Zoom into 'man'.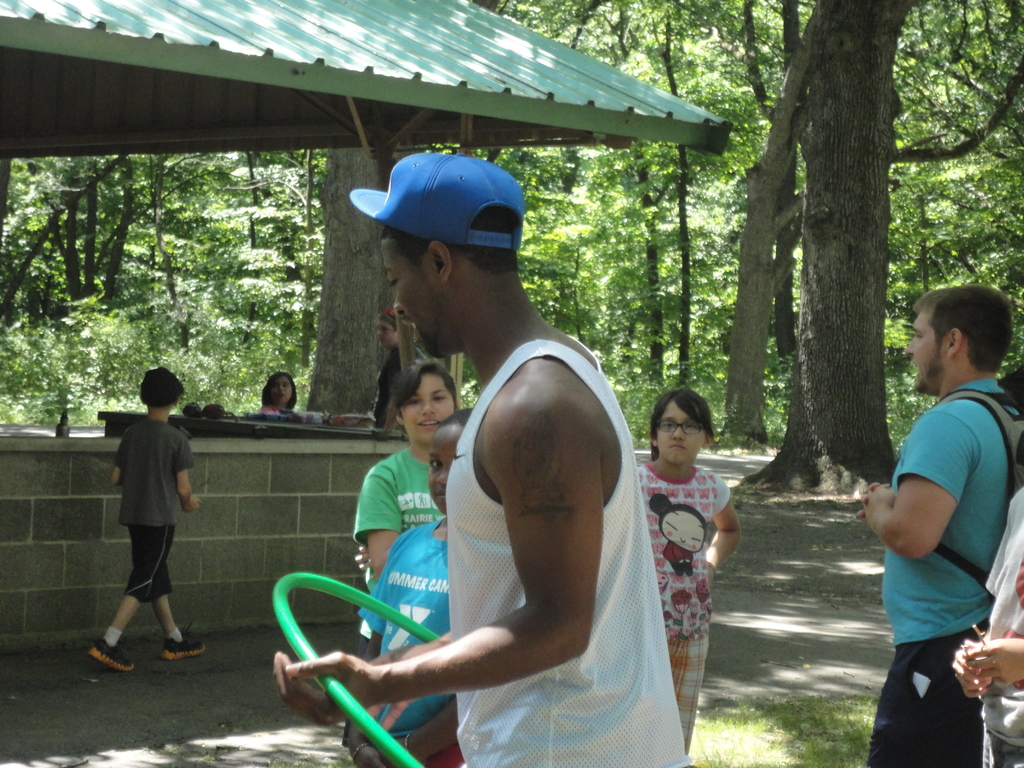
Zoom target: {"x1": 326, "y1": 150, "x2": 656, "y2": 767}.
